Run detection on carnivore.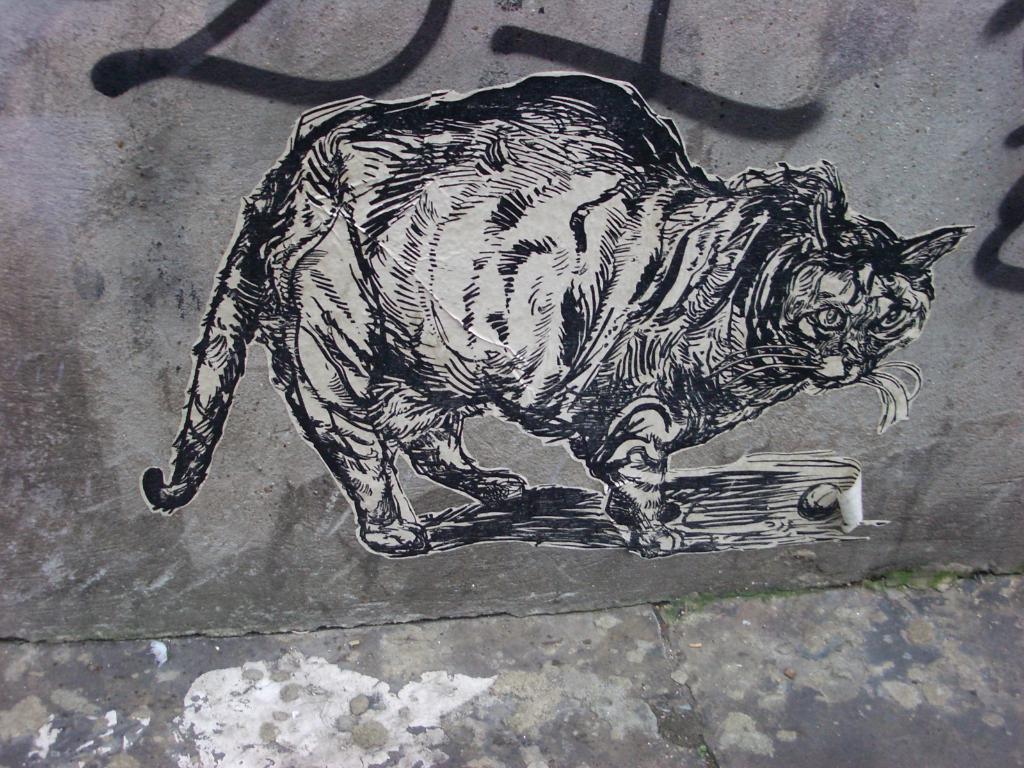
Result: bbox=(137, 68, 970, 557).
